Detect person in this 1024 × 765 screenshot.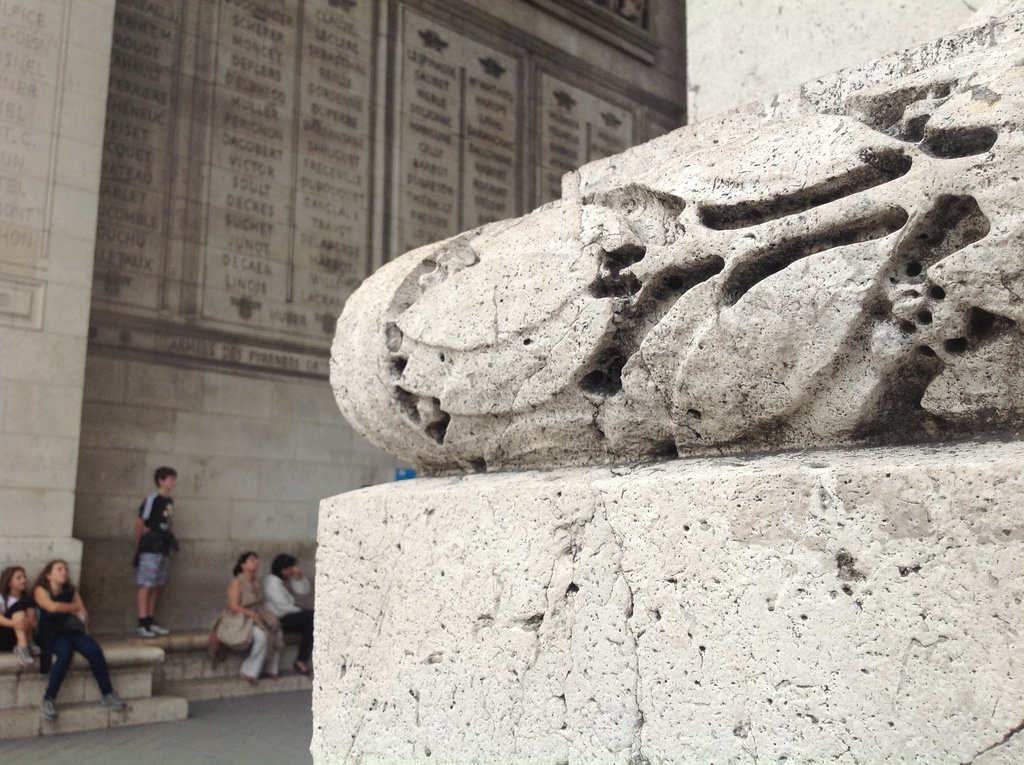
Detection: <box>0,561,40,666</box>.
